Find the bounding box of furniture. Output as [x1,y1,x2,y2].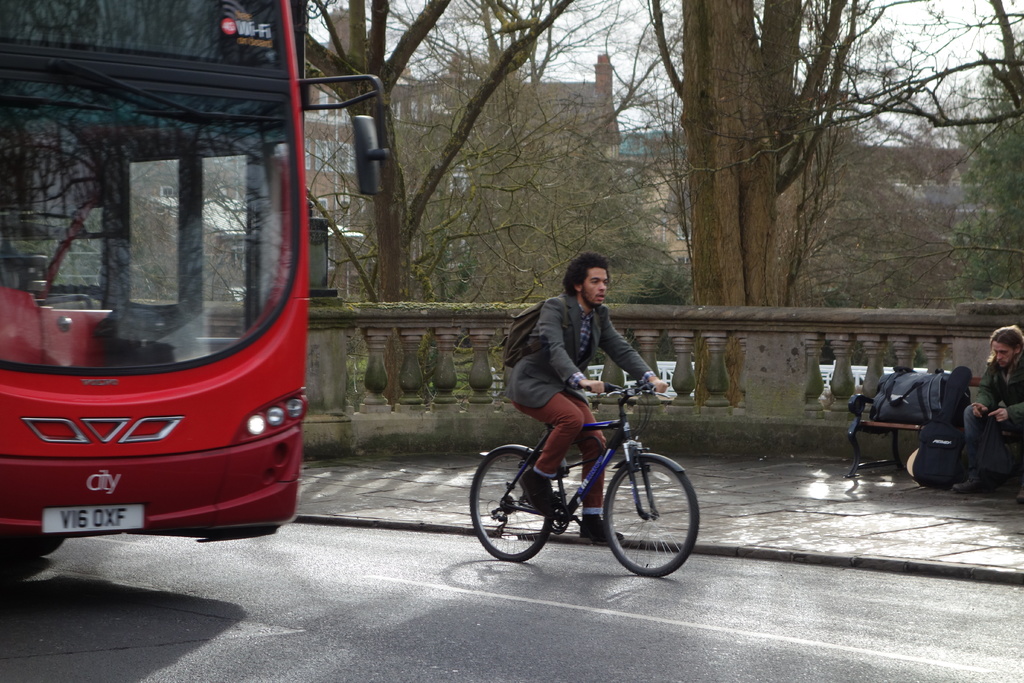
[844,373,1023,478].
